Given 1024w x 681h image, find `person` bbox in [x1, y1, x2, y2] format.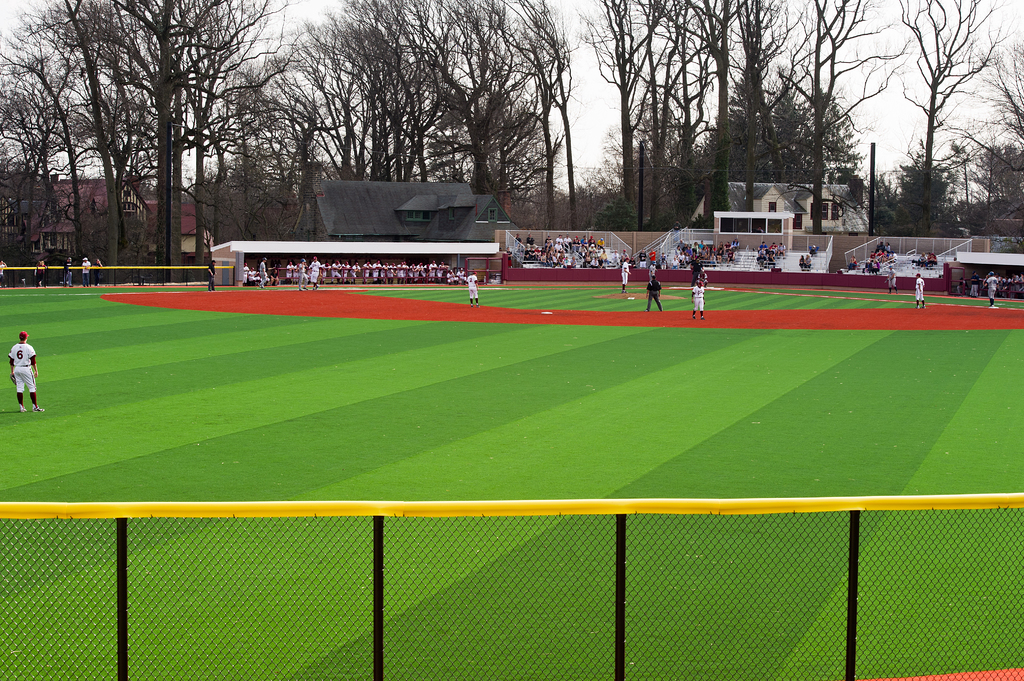
[462, 271, 479, 308].
